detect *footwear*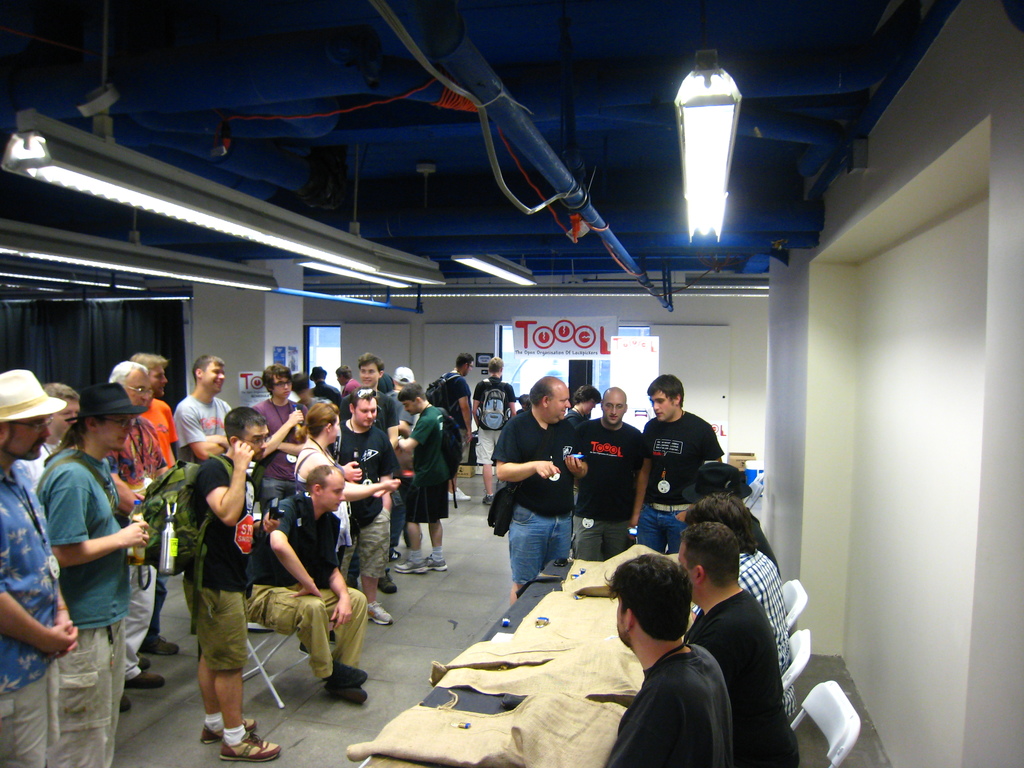
bbox=[376, 572, 401, 596]
